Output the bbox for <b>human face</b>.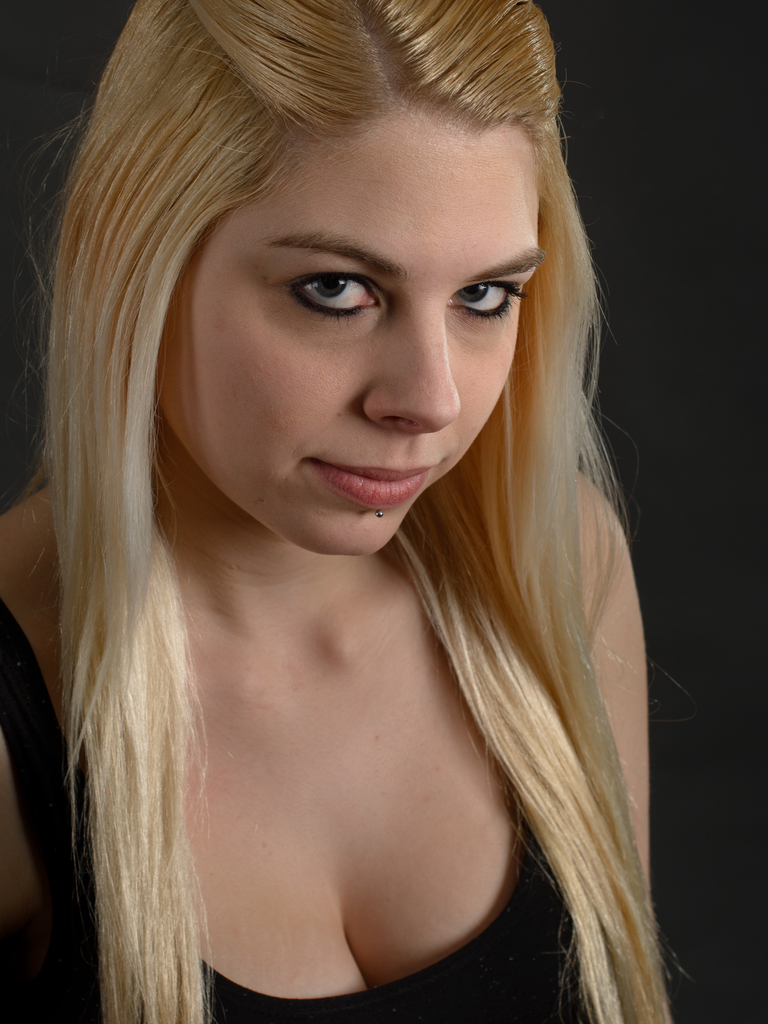
<box>162,99,547,559</box>.
